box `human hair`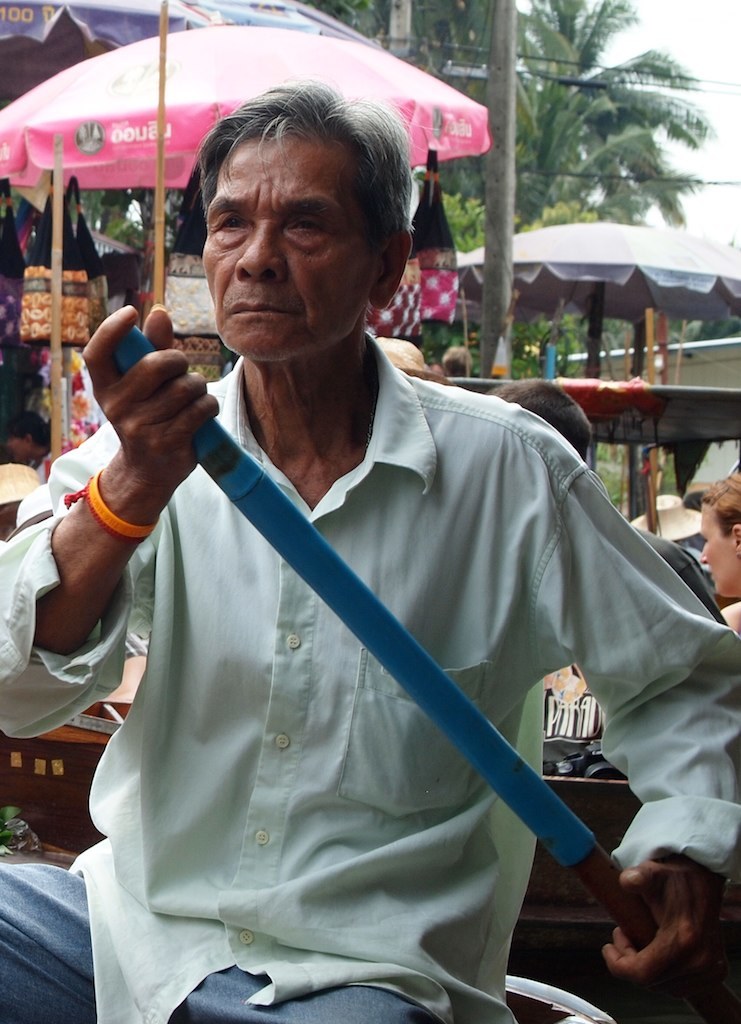
373/339/428/378
